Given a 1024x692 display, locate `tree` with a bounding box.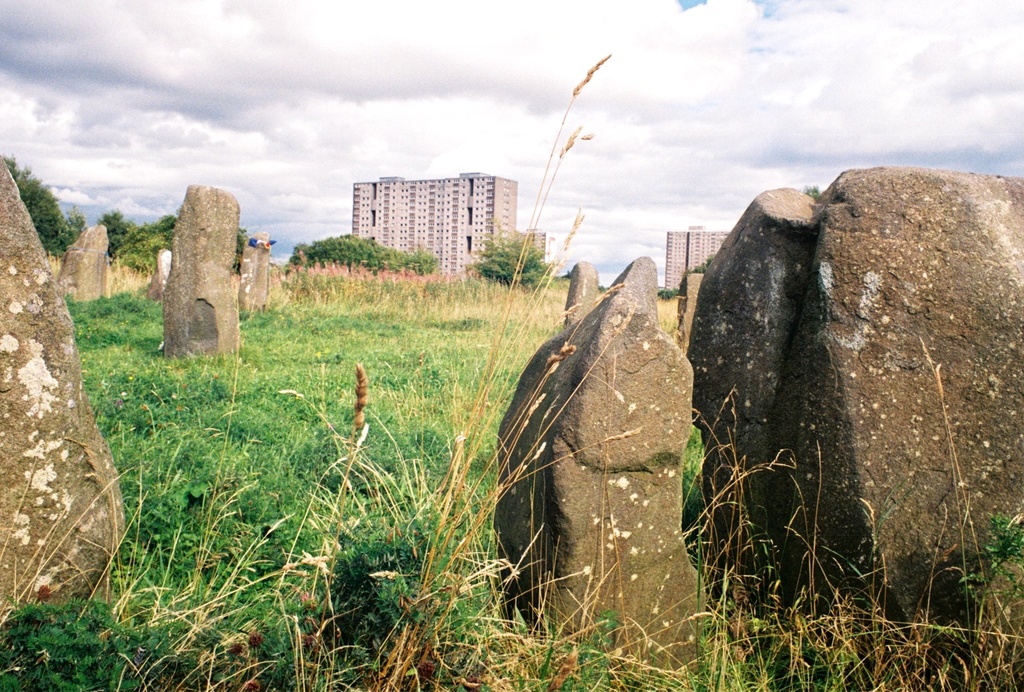
Located: (228, 231, 252, 279).
